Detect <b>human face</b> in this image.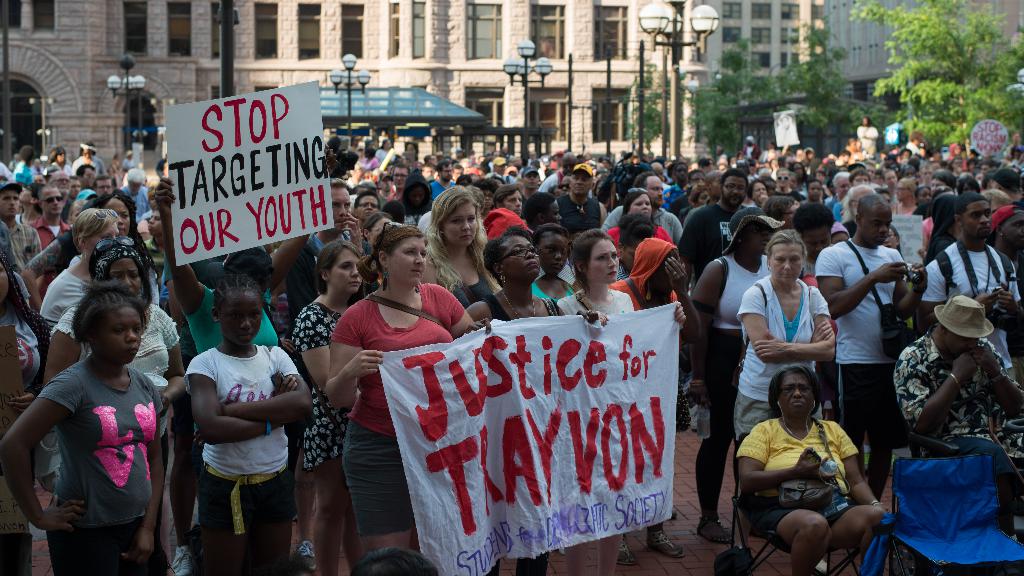
Detection: {"left": 56, "top": 173, "right": 68, "bottom": 190}.
